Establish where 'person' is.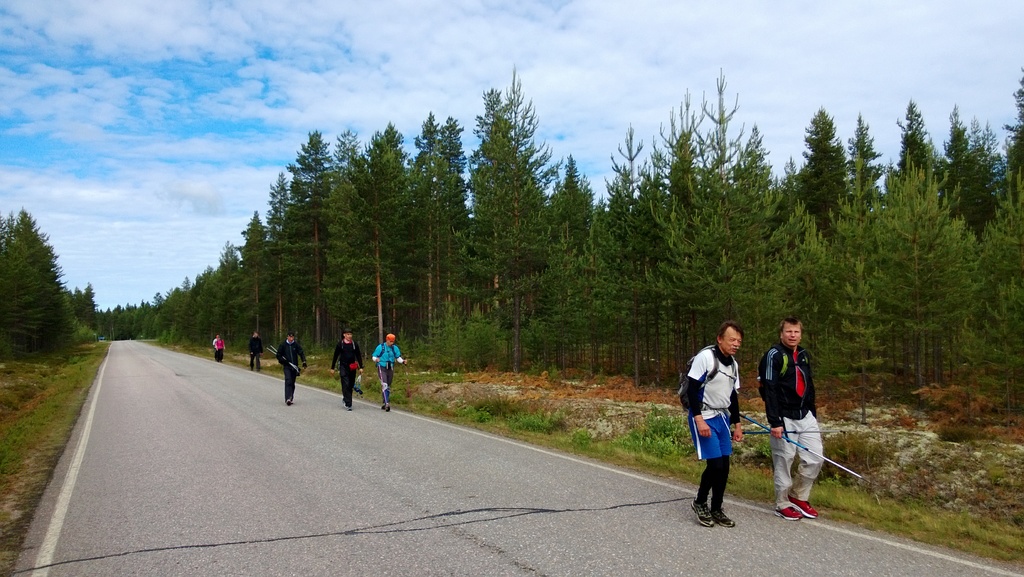
Established at box=[249, 333, 264, 366].
